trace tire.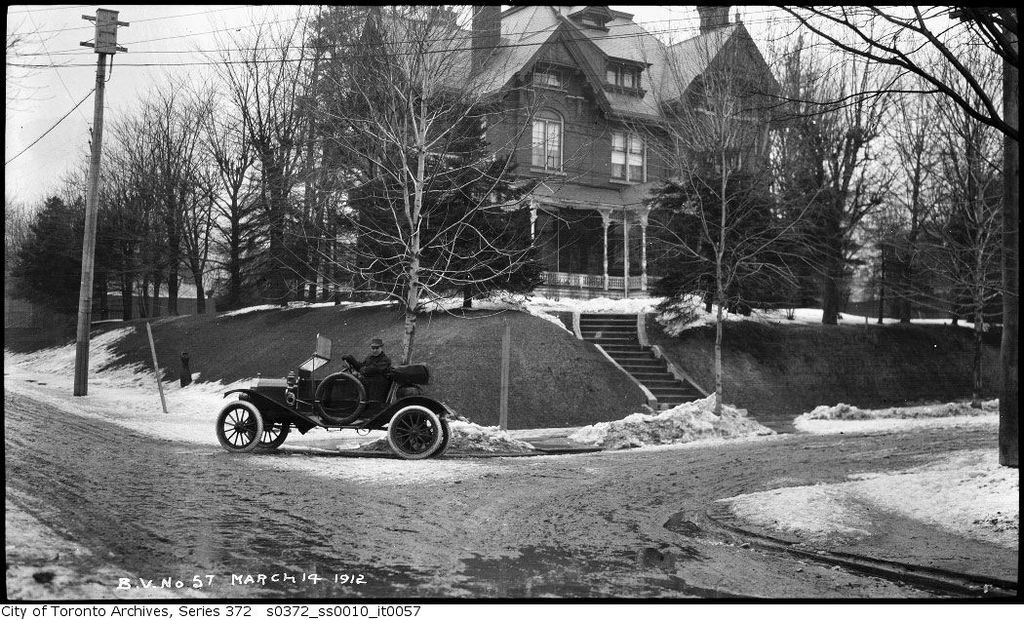
Traced to [262,419,289,450].
